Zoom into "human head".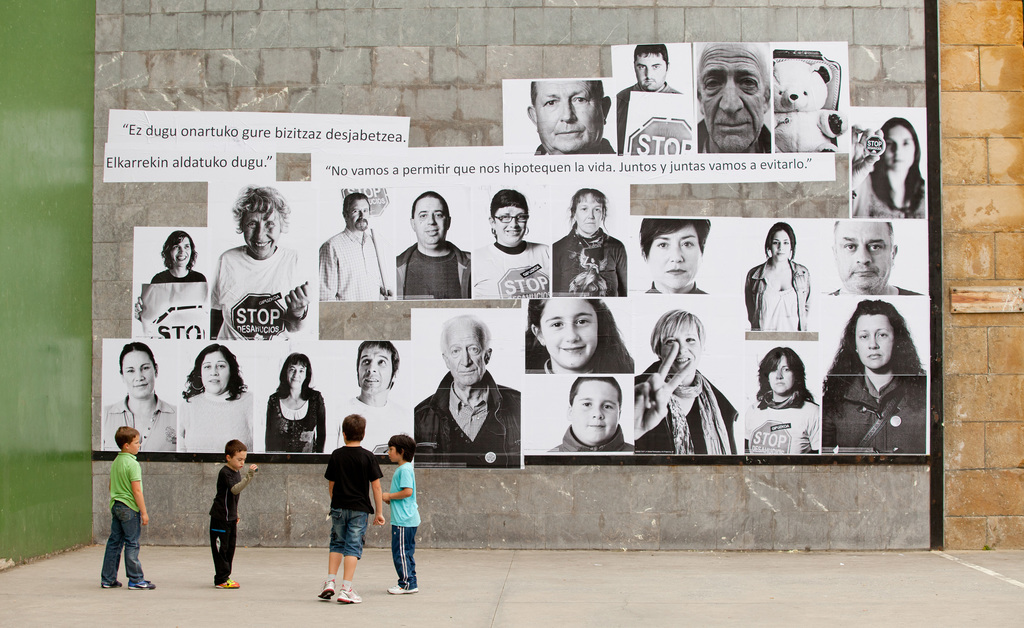
Zoom target: rect(194, 344, 241, 392).
